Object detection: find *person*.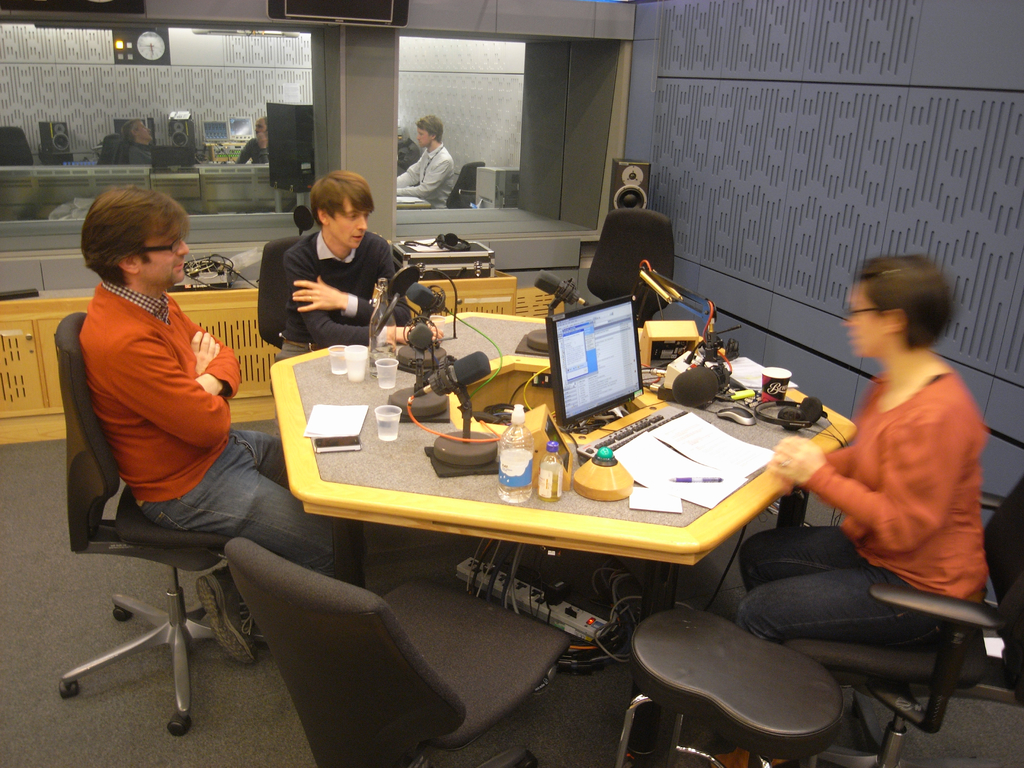
crop(390, 116, 452, 207).
